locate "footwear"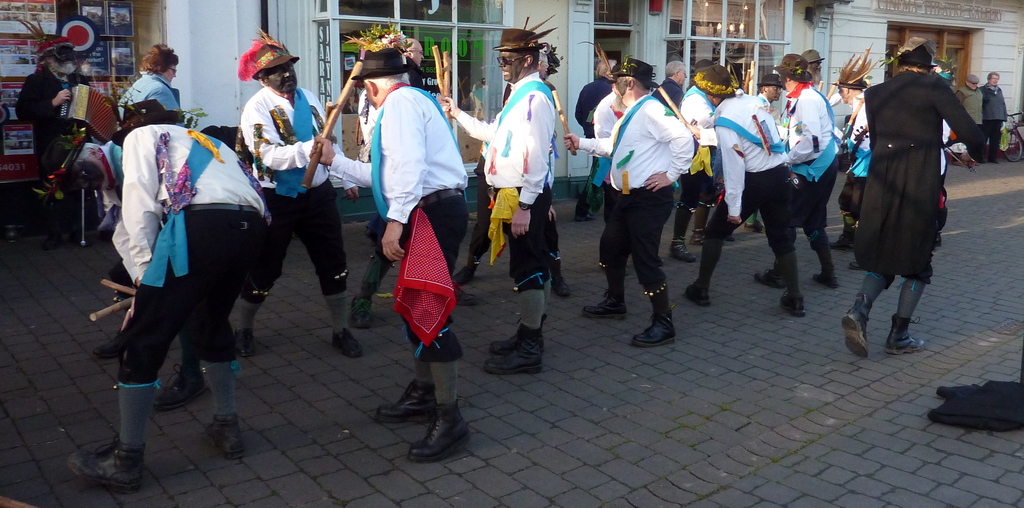
bbox(398, 398, 473, 464)
